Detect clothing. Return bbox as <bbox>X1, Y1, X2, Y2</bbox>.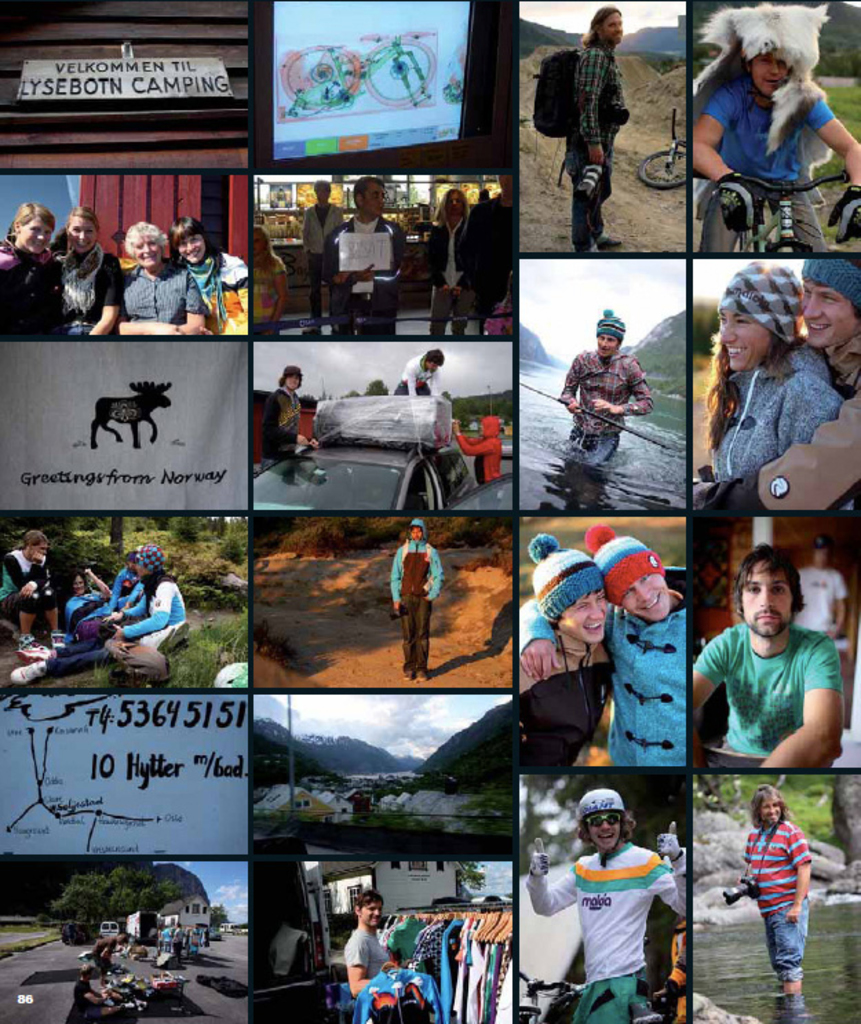
<bbox>326, 214, 409, 339</bbox>.
